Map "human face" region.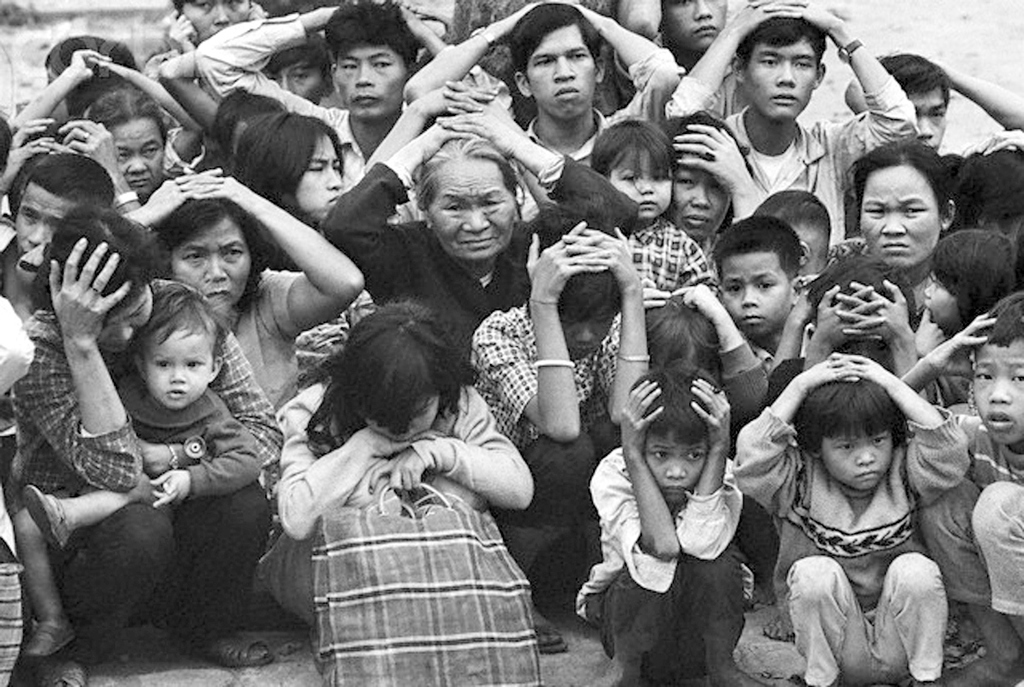
Mapped to 670,158,730,241.
